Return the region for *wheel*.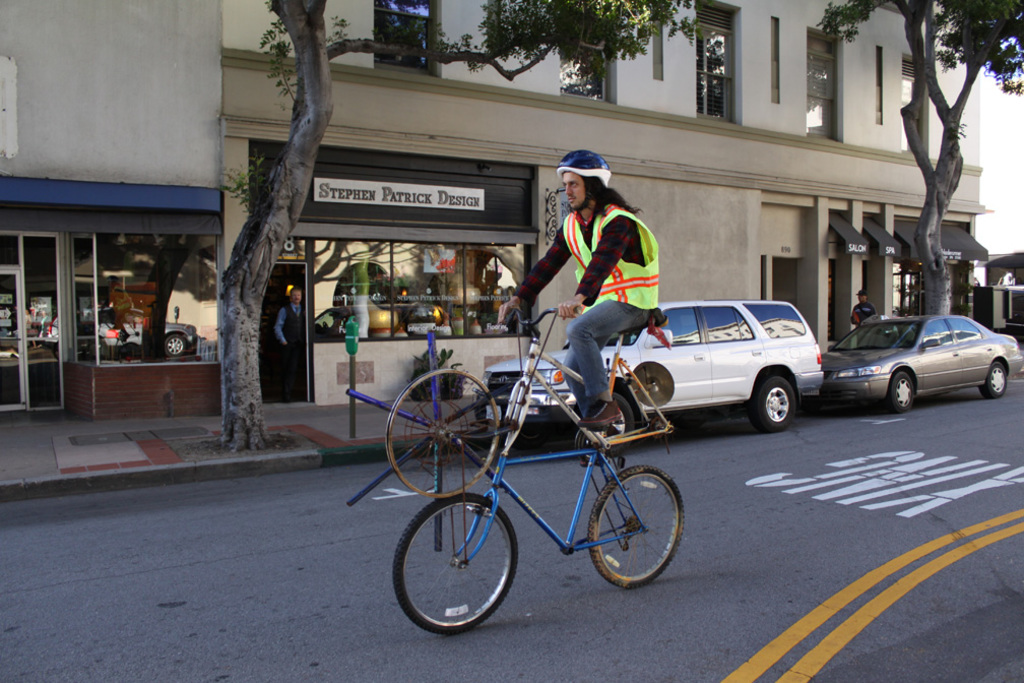
395,499,522,634.
